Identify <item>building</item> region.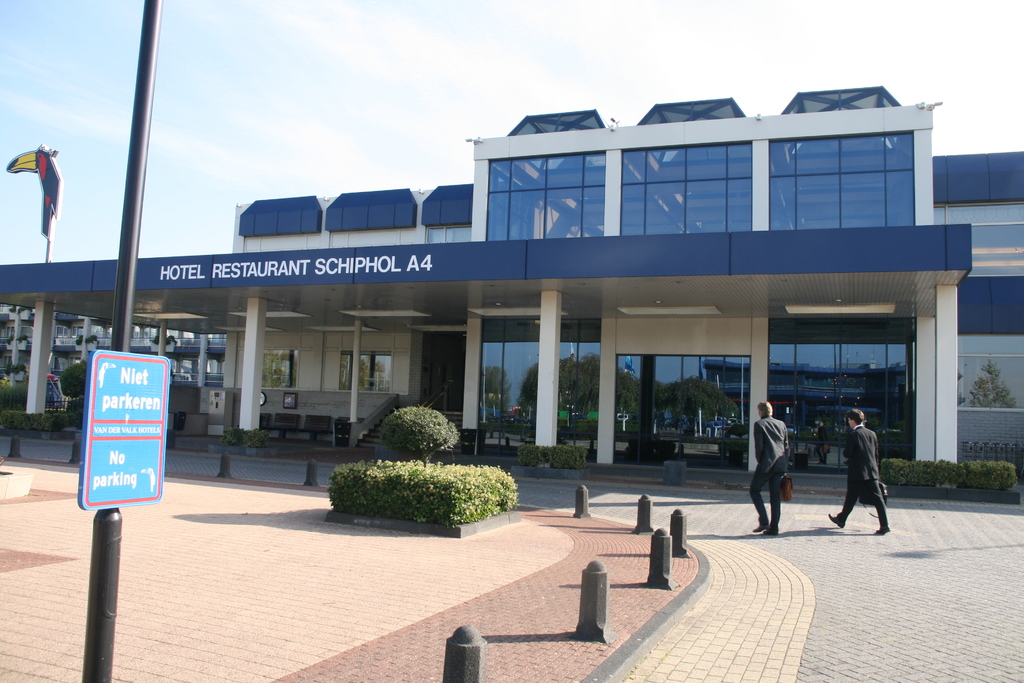
Region: (3,308,225,381).
